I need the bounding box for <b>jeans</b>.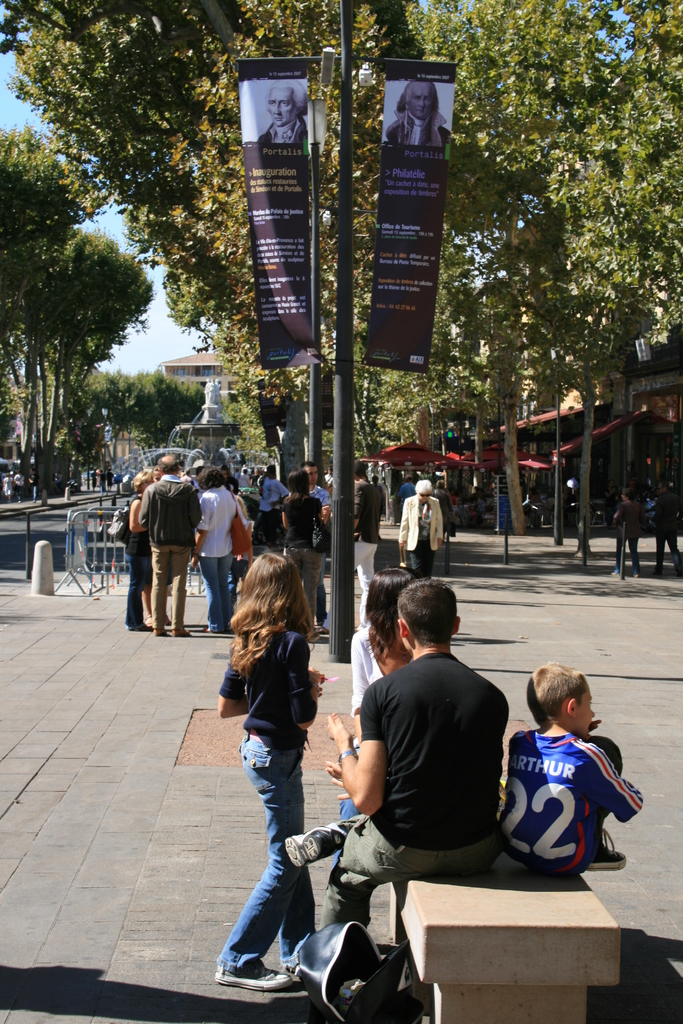
Here it is: (216, 734, 321, 977).
